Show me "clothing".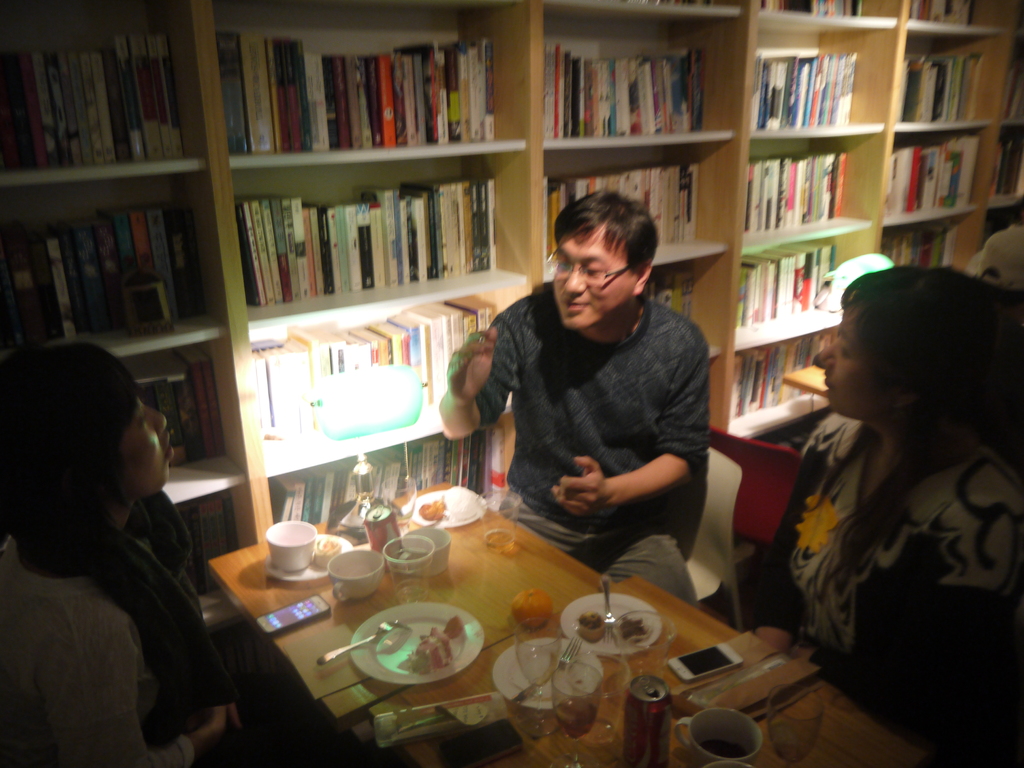
"clothing" is here: [left=471, top=285, right=711, bottom=609].
